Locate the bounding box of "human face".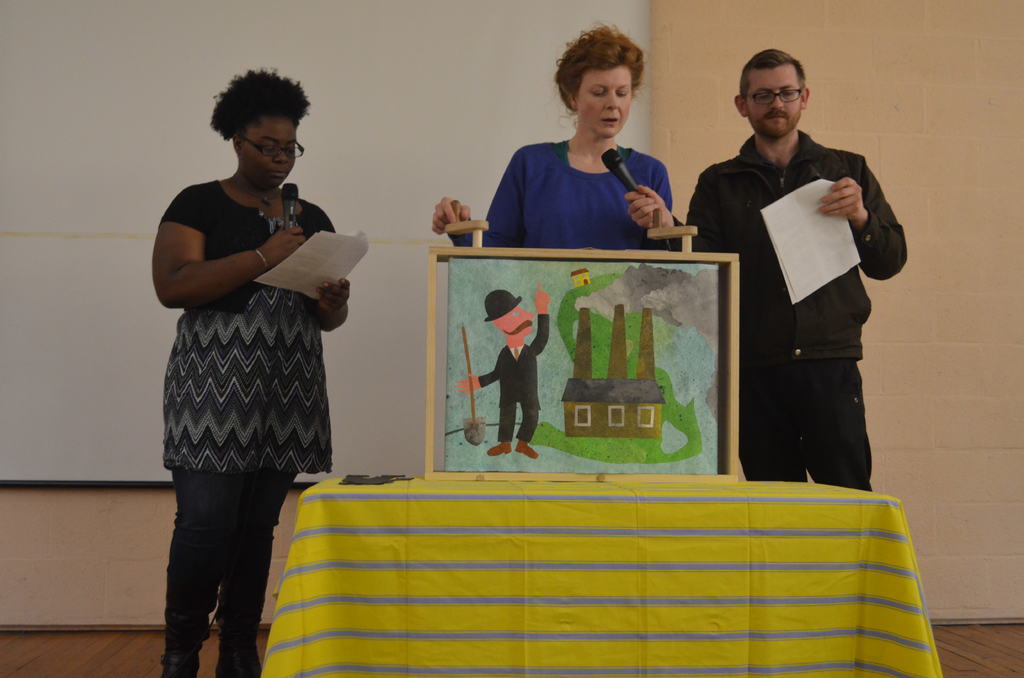
Bounding box: <box>234,116,298,187</box>.
